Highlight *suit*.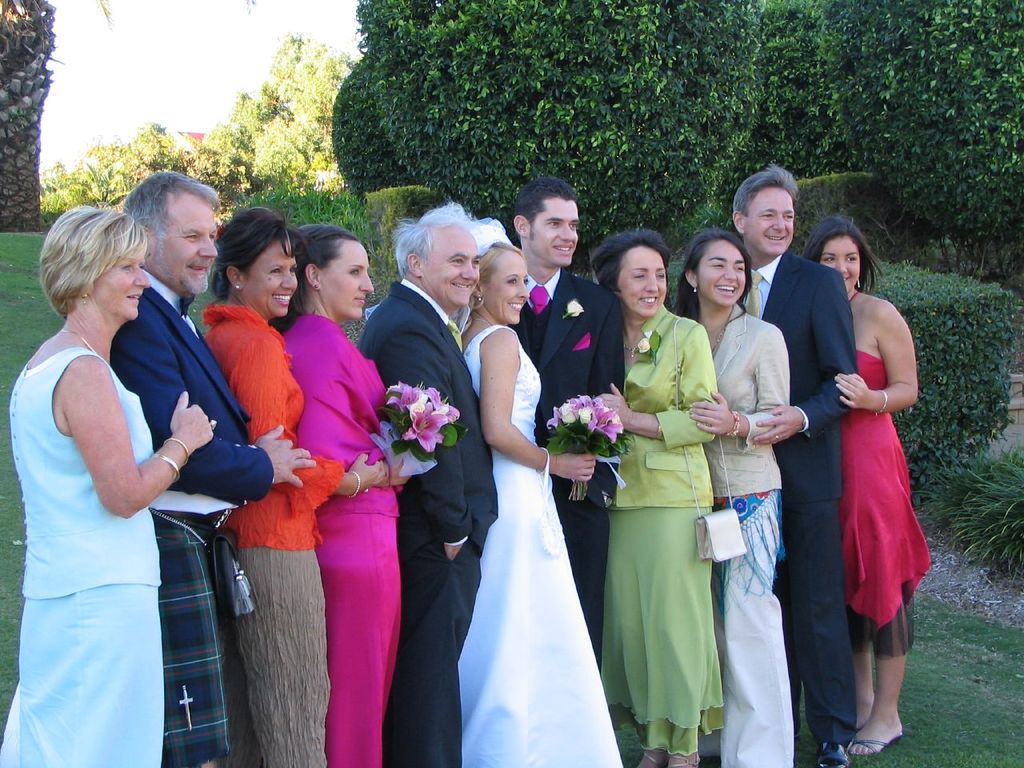
Highlighted region: (left=358, top=275, right=503, bottom=767).
